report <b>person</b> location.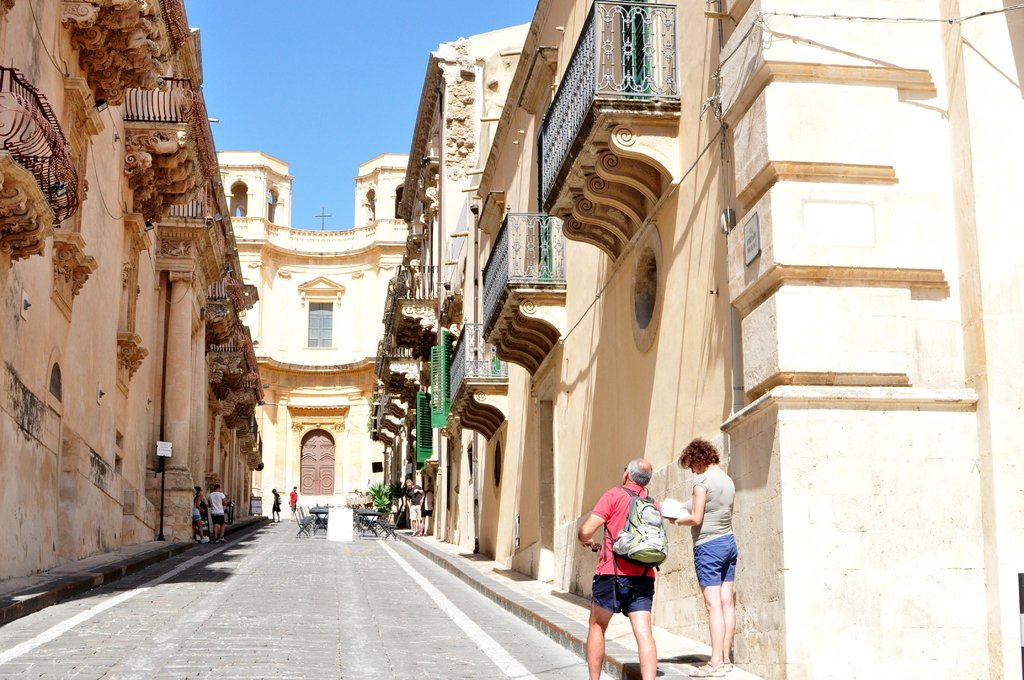
Report: locate(207, 484, 228, 543).
